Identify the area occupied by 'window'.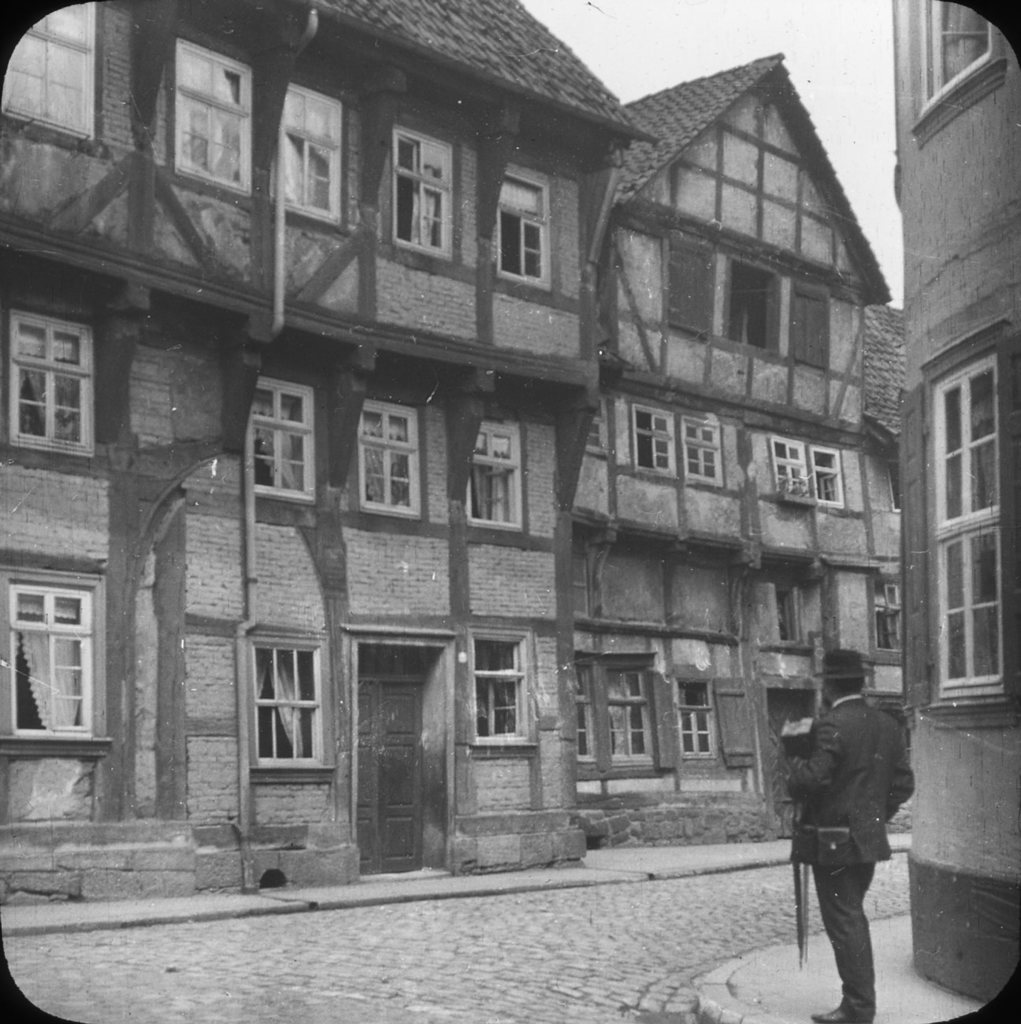
Area: <bbox>863, 577, 909, 668</bbox>.
